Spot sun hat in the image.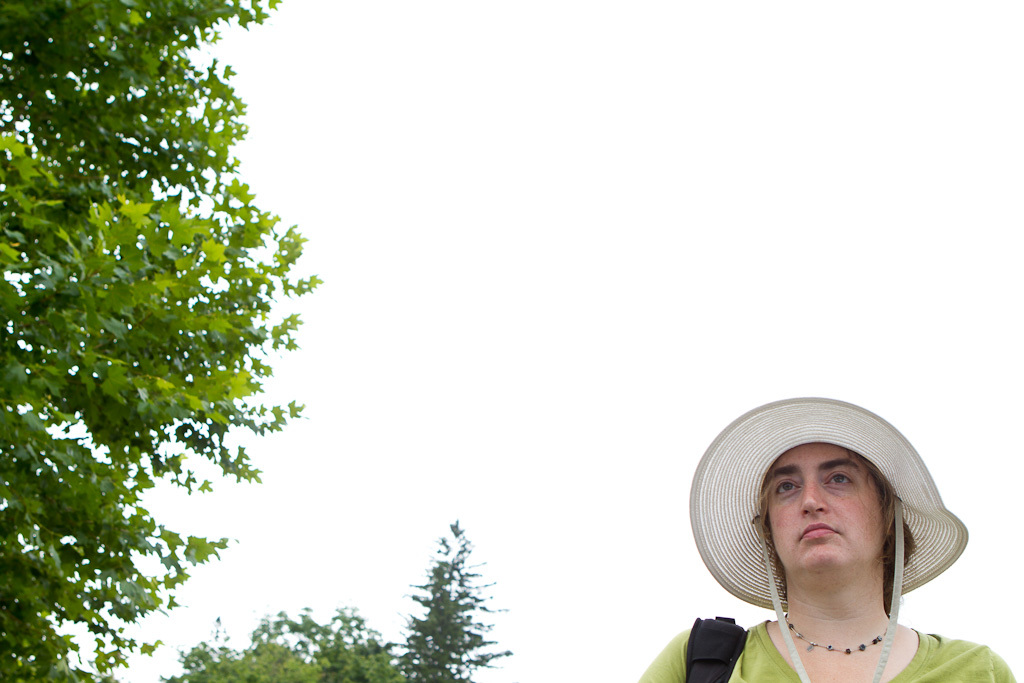
sun hat found at 688:389:977:682.
